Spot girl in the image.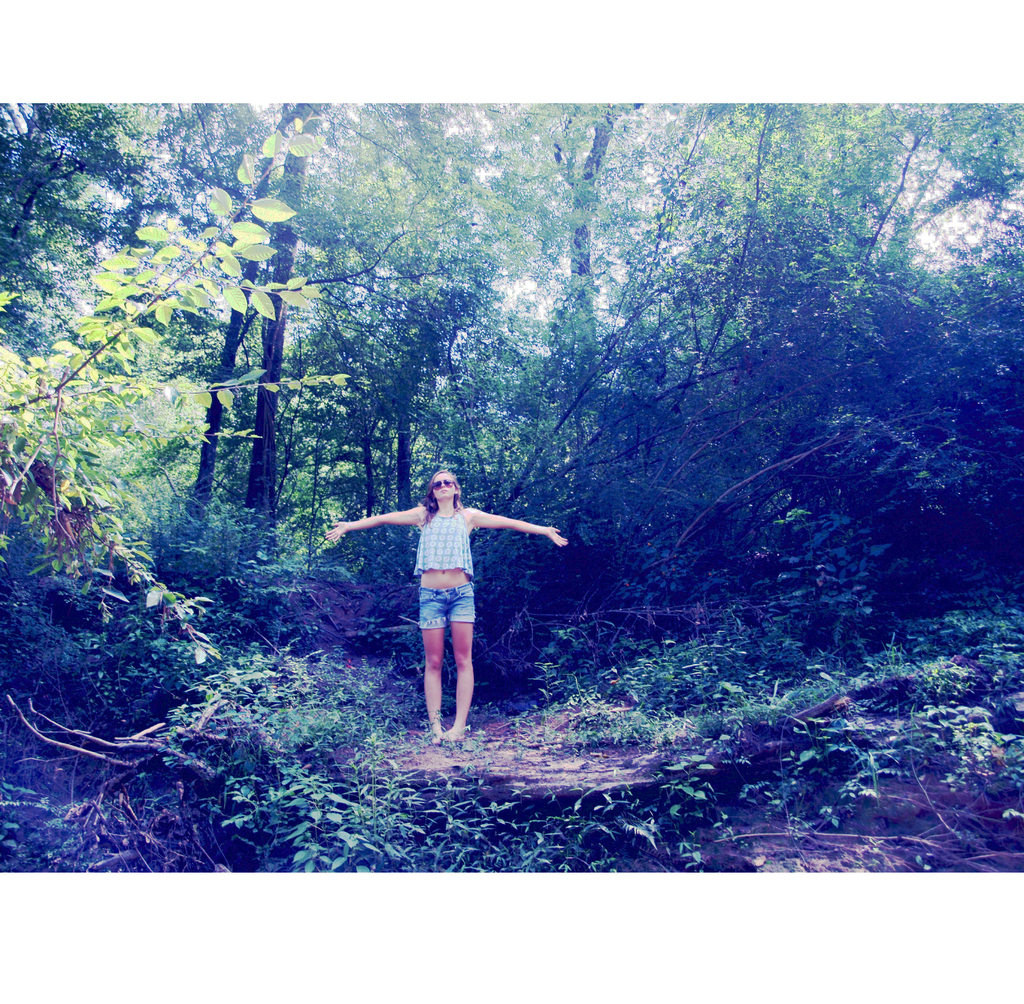
girl found at (323,471,566,749).
